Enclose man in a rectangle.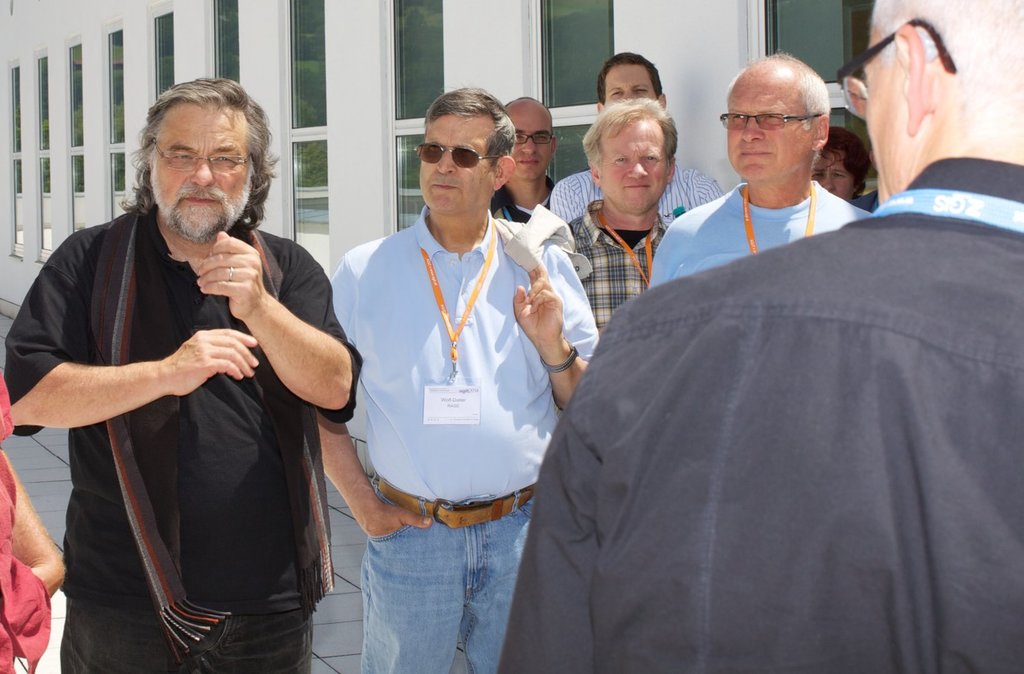
<bbox>23, 72, 359, 656</bbox>.
